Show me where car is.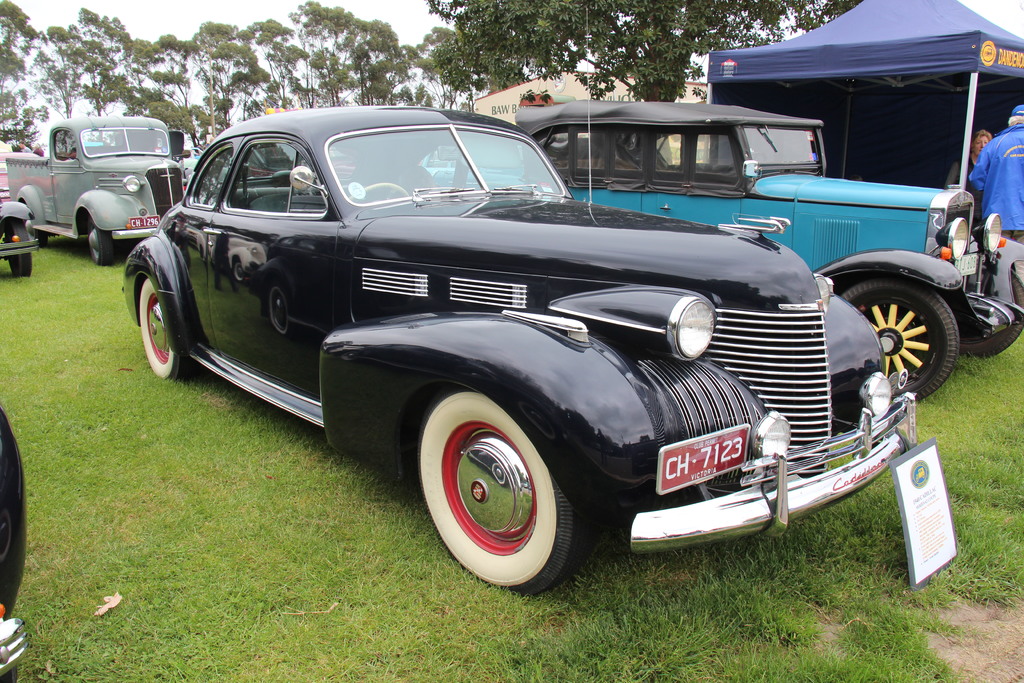
car is at detection(0, 408, 24, 682).
